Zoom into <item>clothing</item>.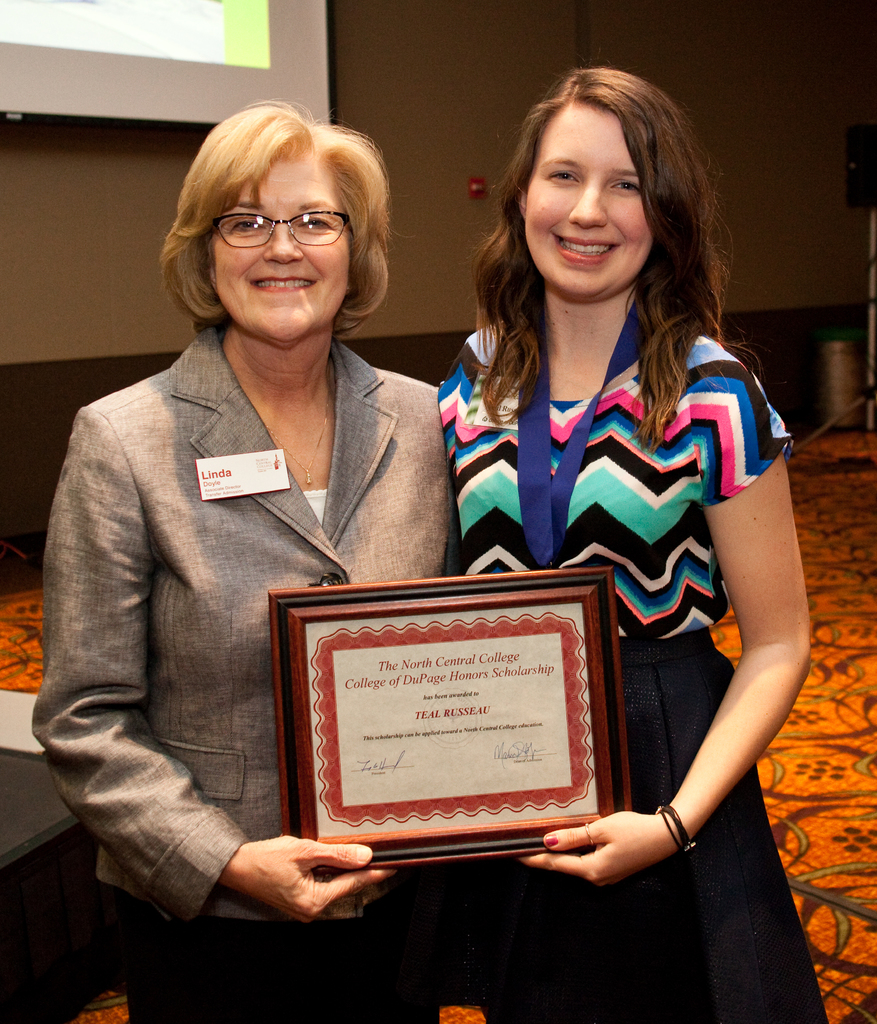
Zoom target: 422 309 800 1023.
